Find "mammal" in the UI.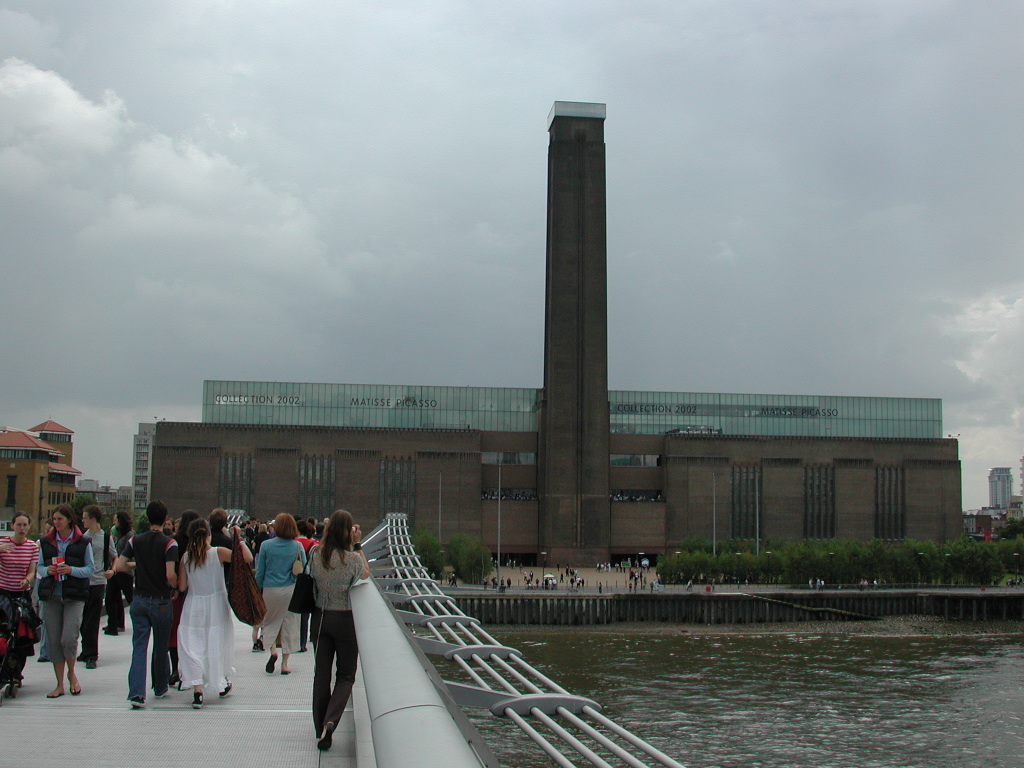
UI element at 805:577:812:587.
